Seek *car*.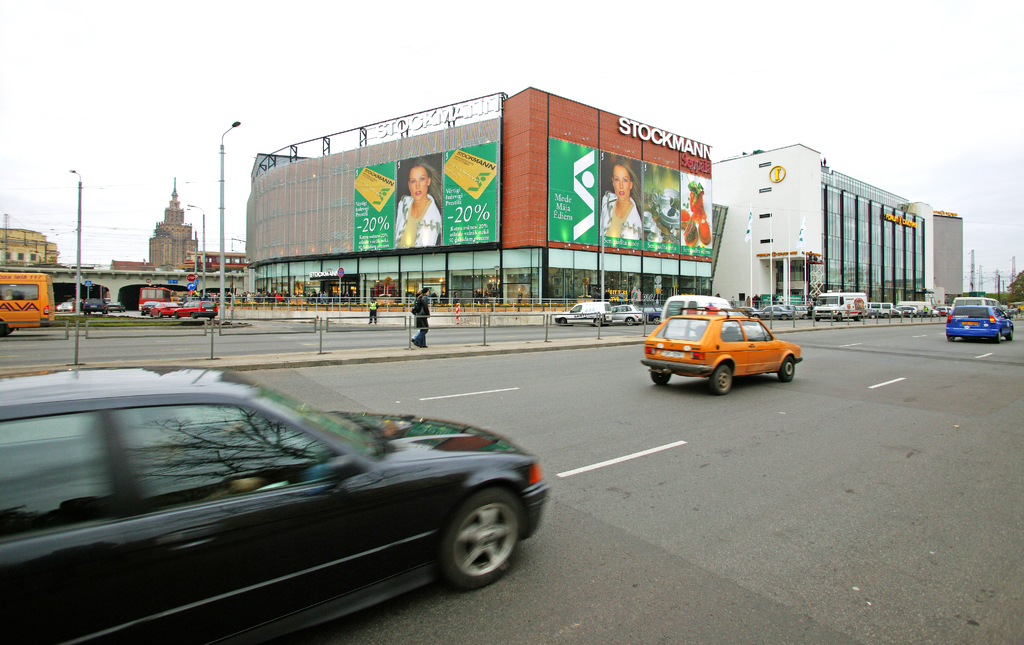
crop(56, 300, 74, 313).
